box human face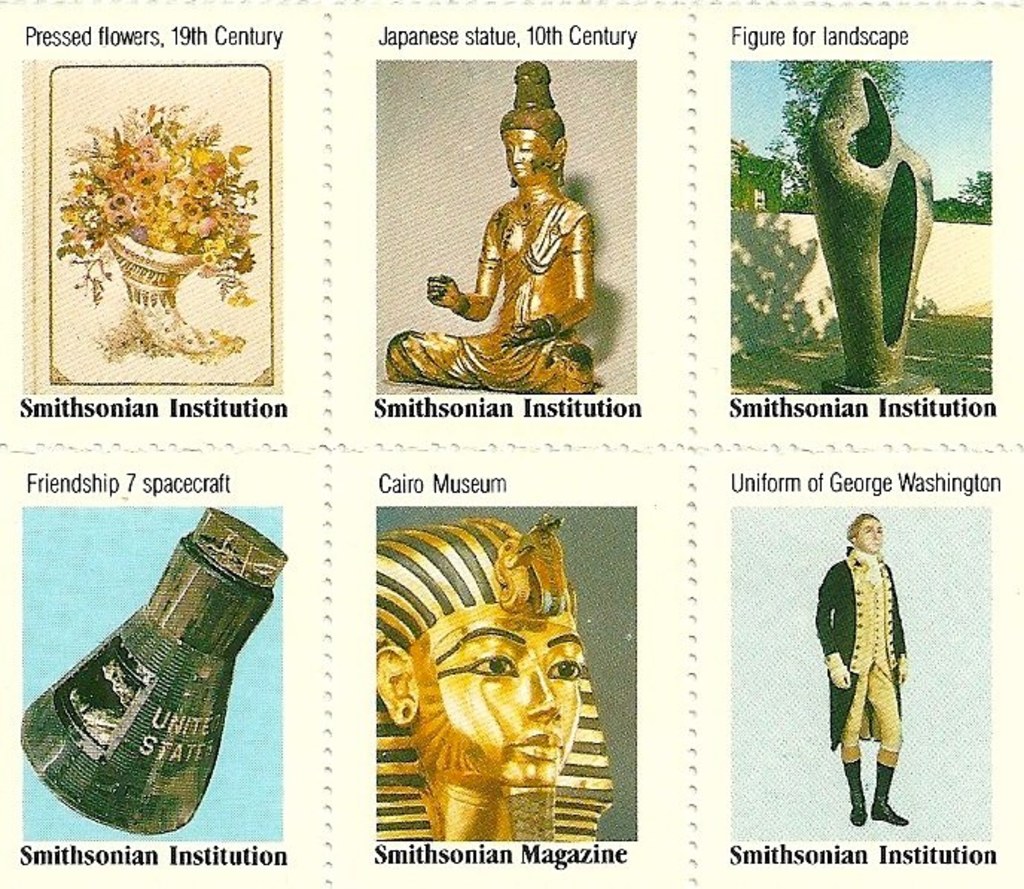
854/514/883/548
